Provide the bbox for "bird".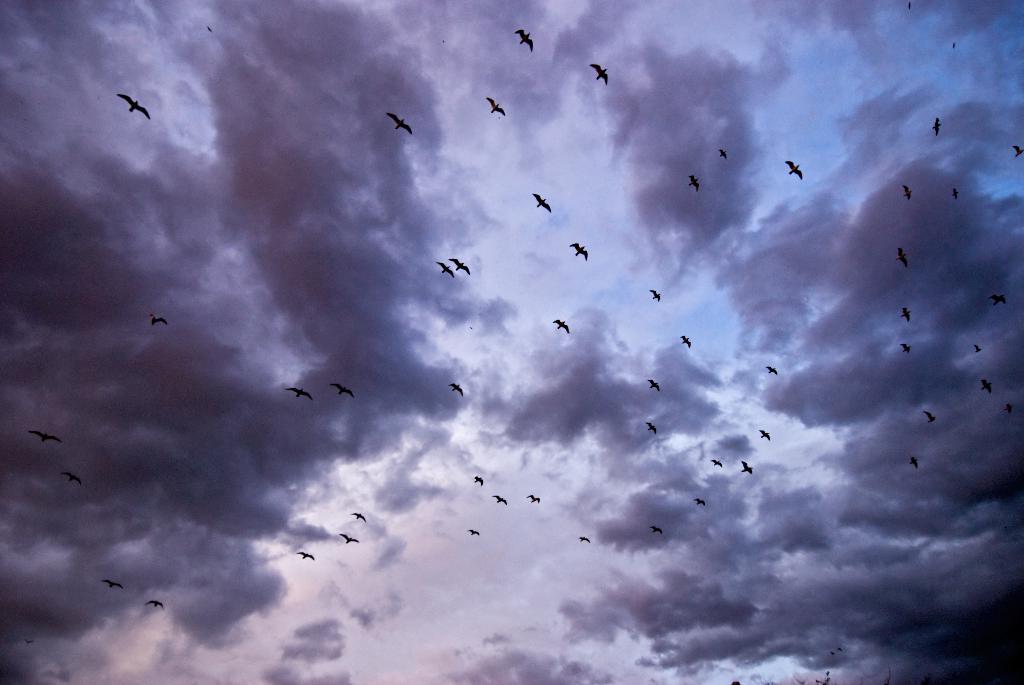
bbox(450, 382, 465, 396).
